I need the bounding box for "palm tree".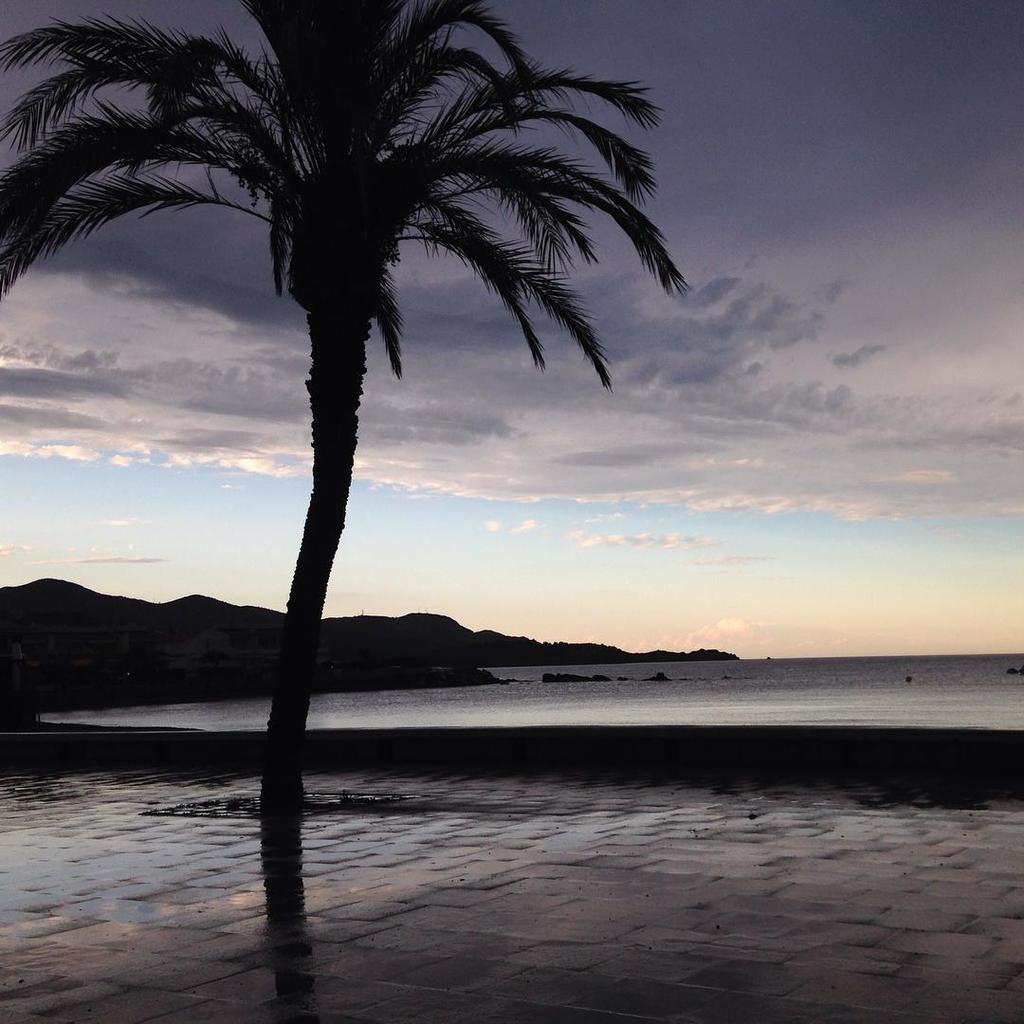
Here it is: box(63, 6, 649, 796).
